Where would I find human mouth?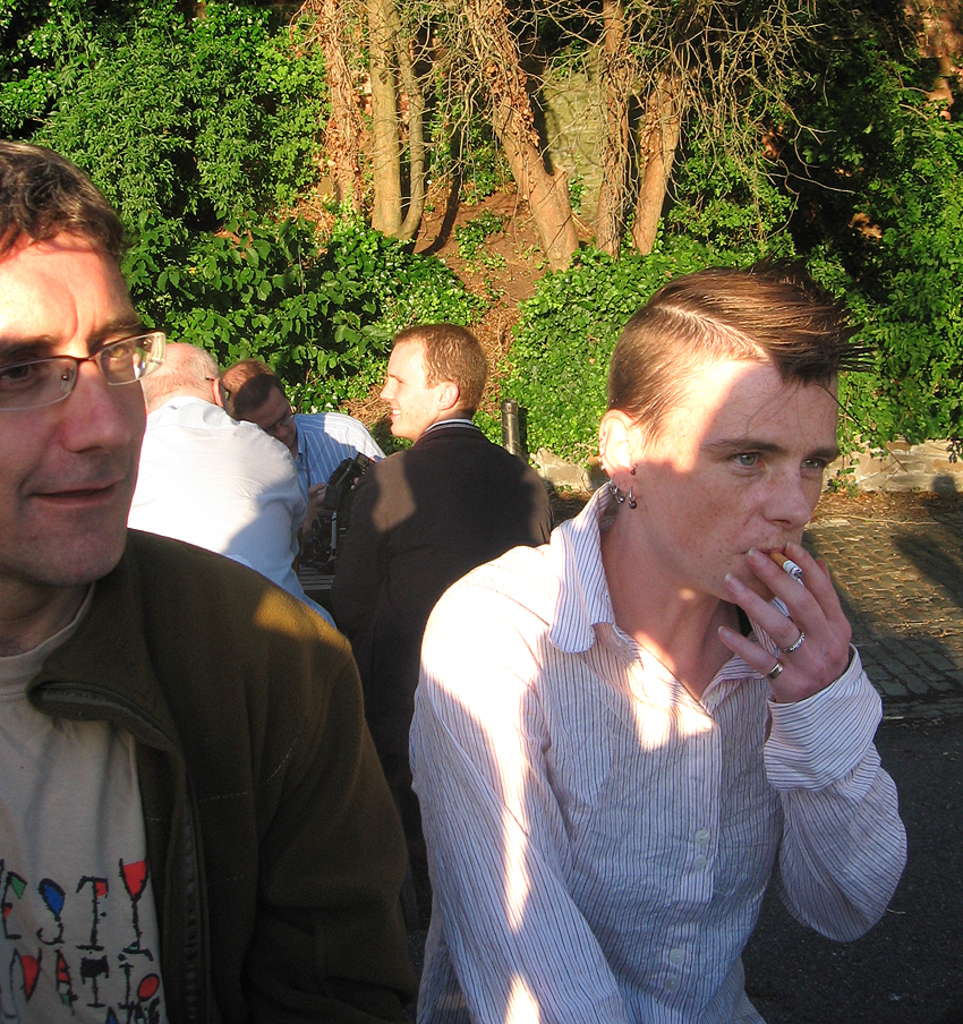
At crop(743, 531, 781, 578).
